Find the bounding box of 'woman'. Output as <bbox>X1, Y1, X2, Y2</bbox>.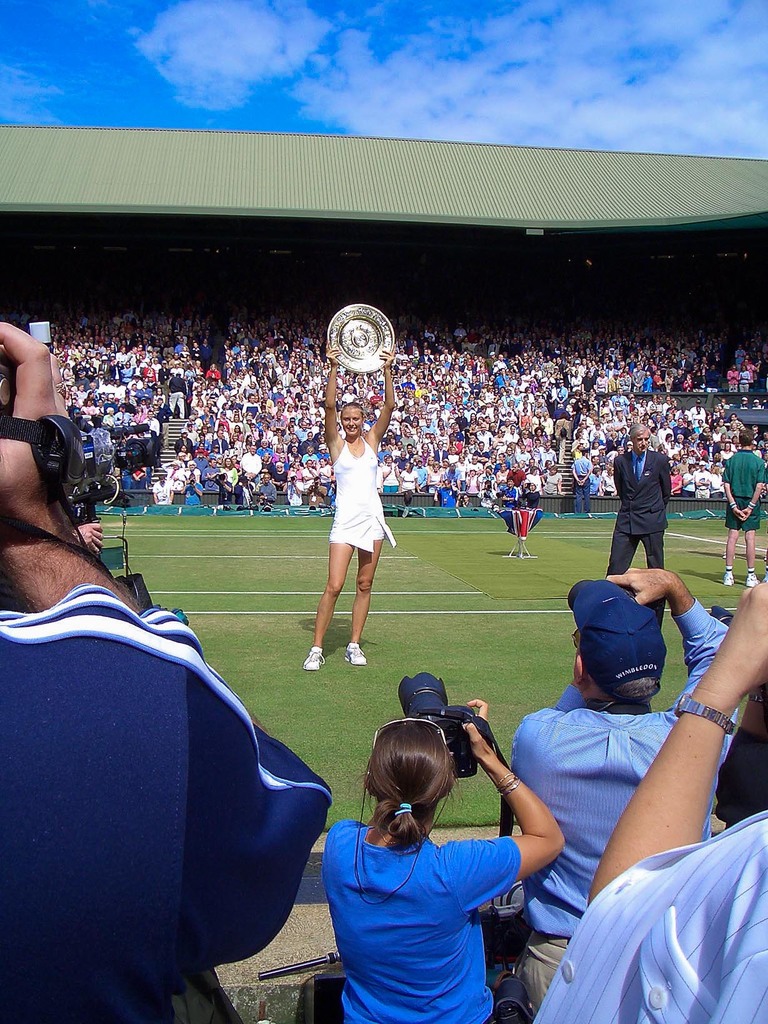
<bbox>104, 327, 111, 334</bbox>.
